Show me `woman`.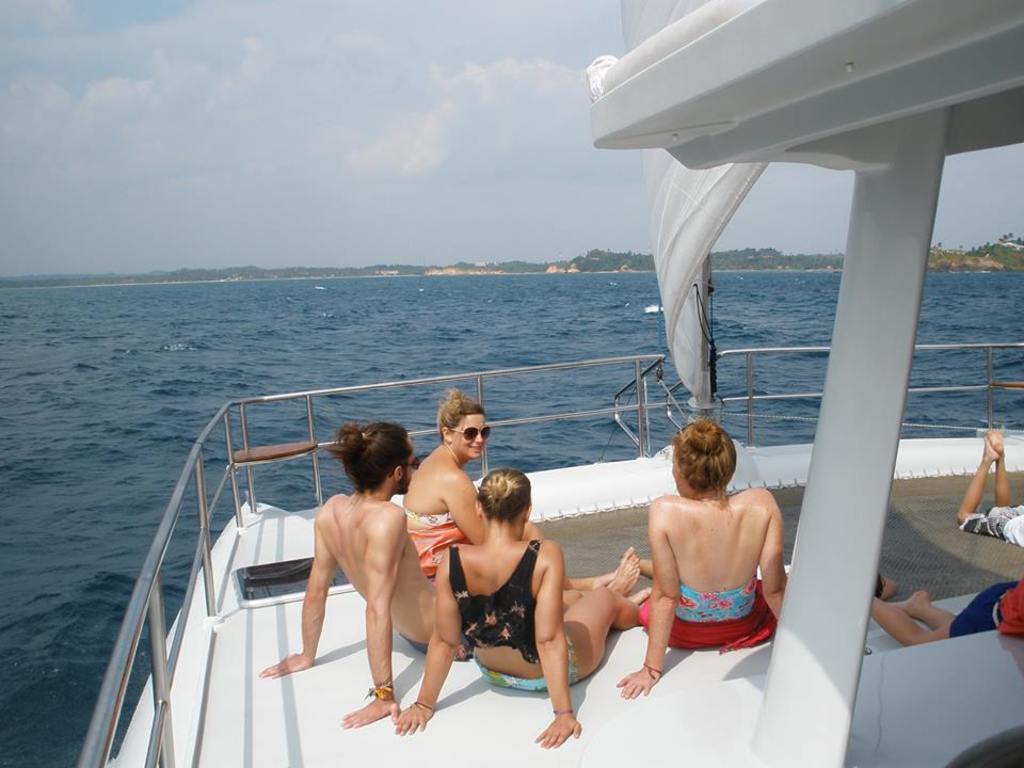
`woman` is here: 955, 428, 1023, 547.
